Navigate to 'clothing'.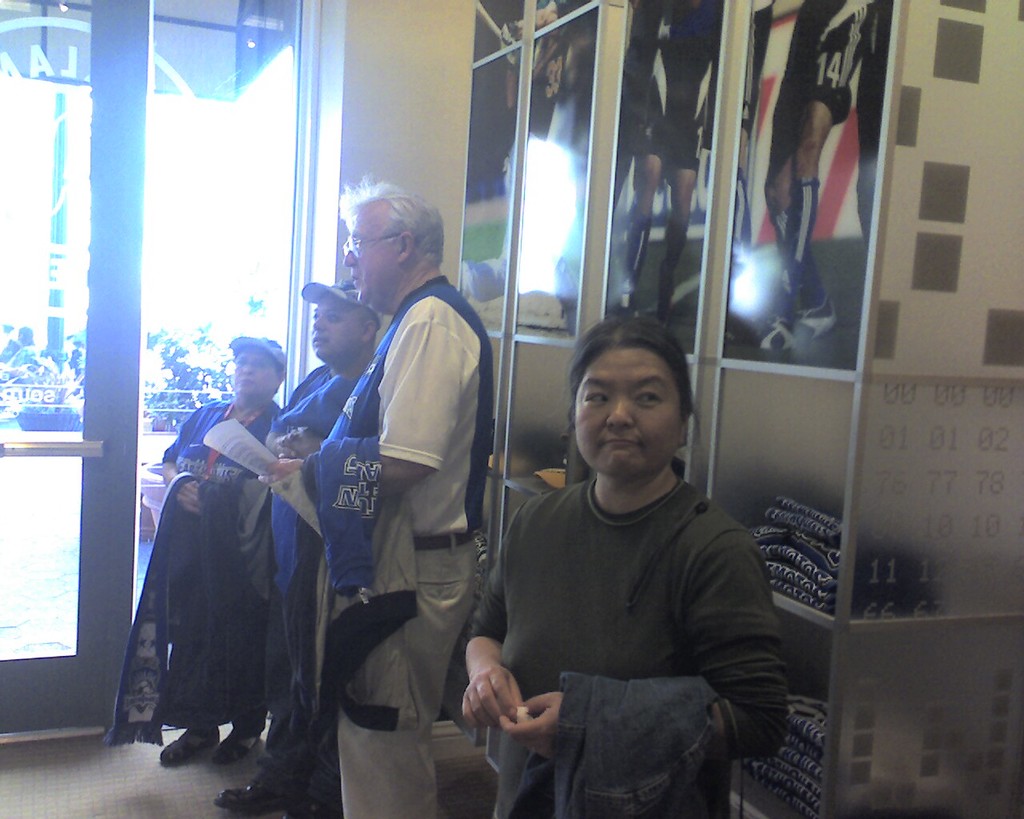
Navigation target: crop(267, 355, 358, 743).
